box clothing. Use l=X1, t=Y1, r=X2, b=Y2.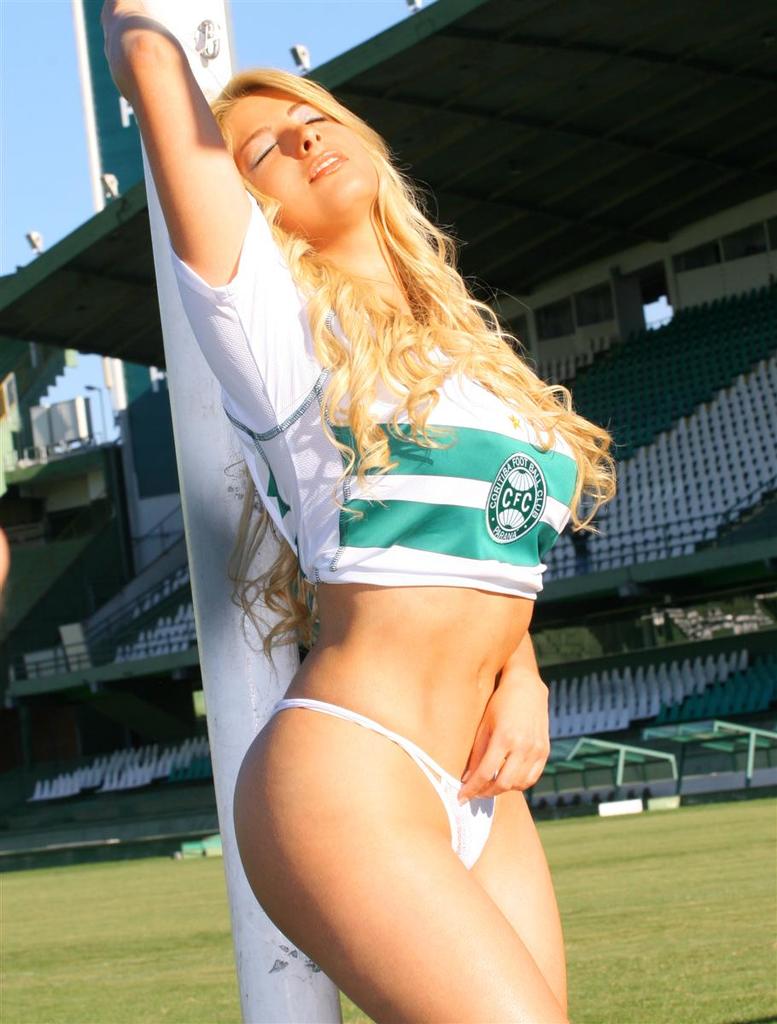
l=268, t=695, r=498, b=871.
